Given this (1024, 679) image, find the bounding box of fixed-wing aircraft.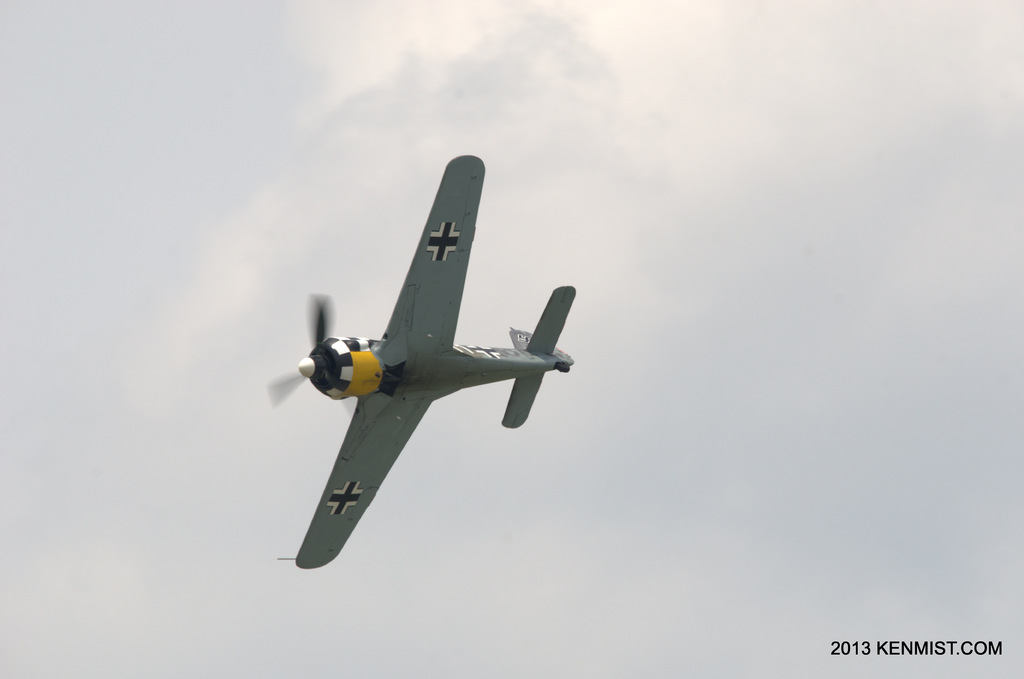
[262,152,581,570].
